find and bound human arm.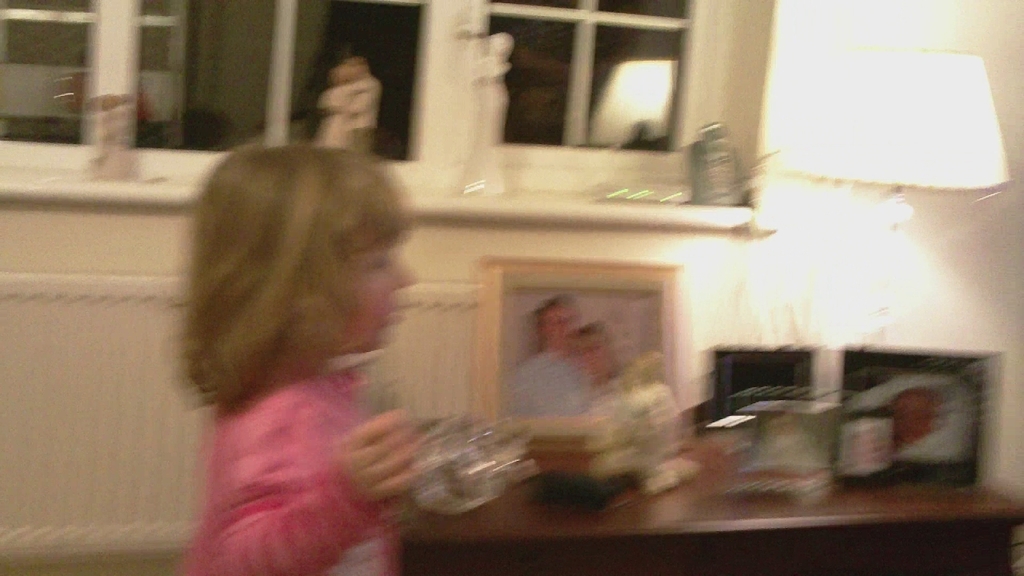
Bound: x1=169 y1=317 x2=443 y2=575.
